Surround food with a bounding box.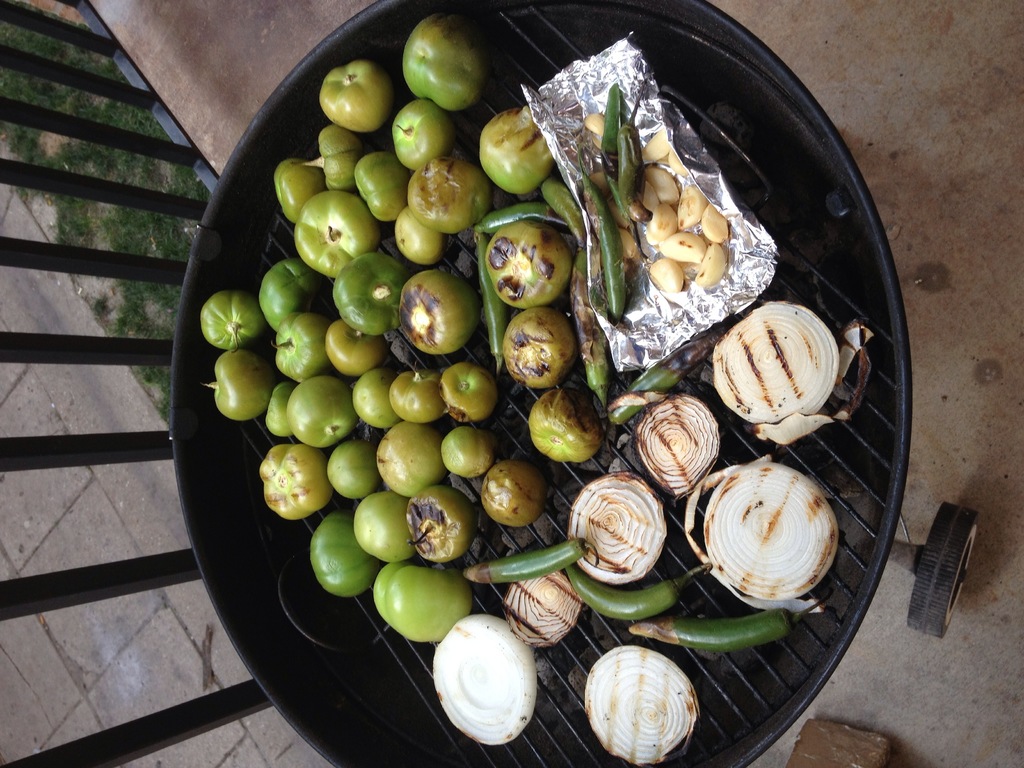
pyautogui.locateOnScreen(354, 374, 399, 430).
